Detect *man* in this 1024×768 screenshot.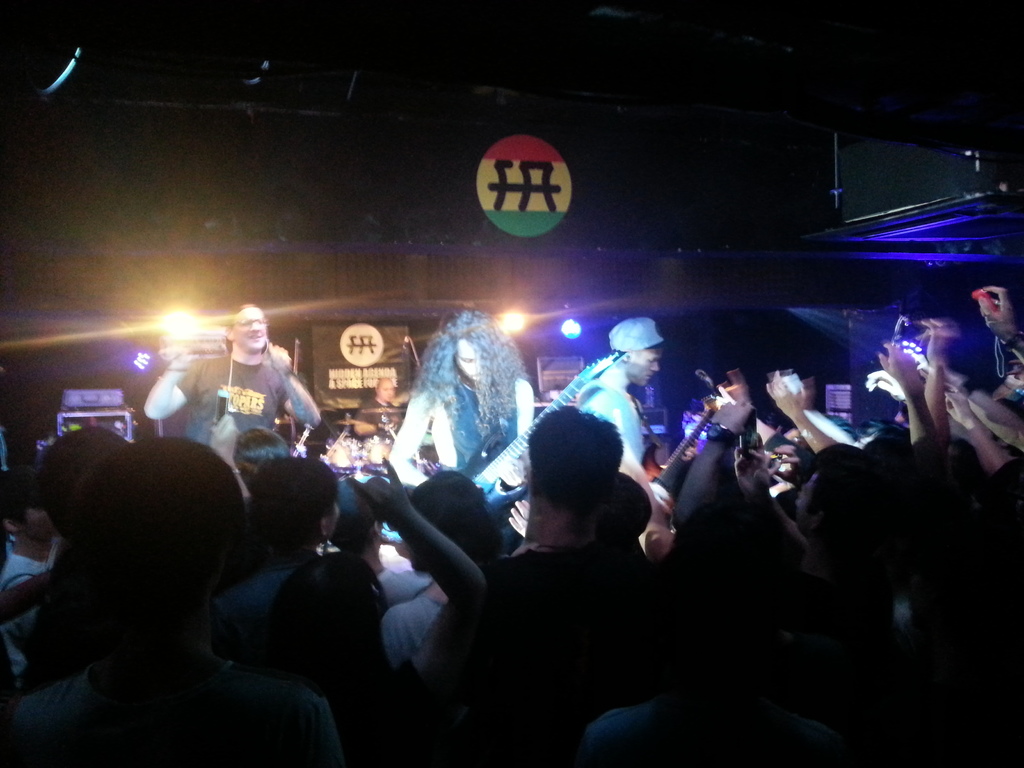
Detection: [370, 344, 556, 513].
